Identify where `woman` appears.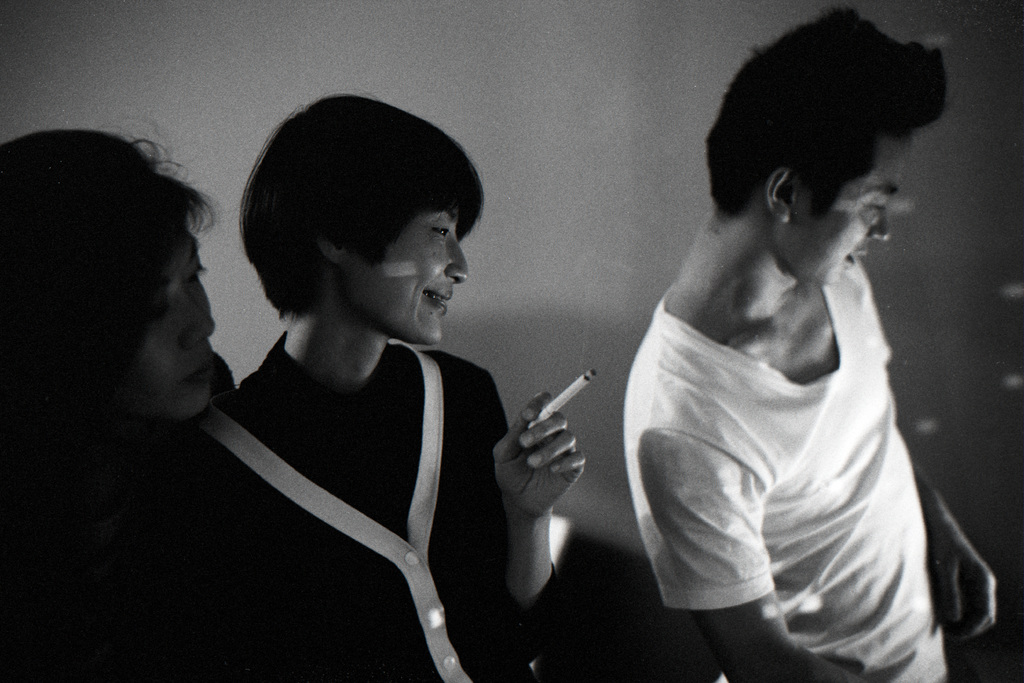
Appears at 129,104,600,674.
